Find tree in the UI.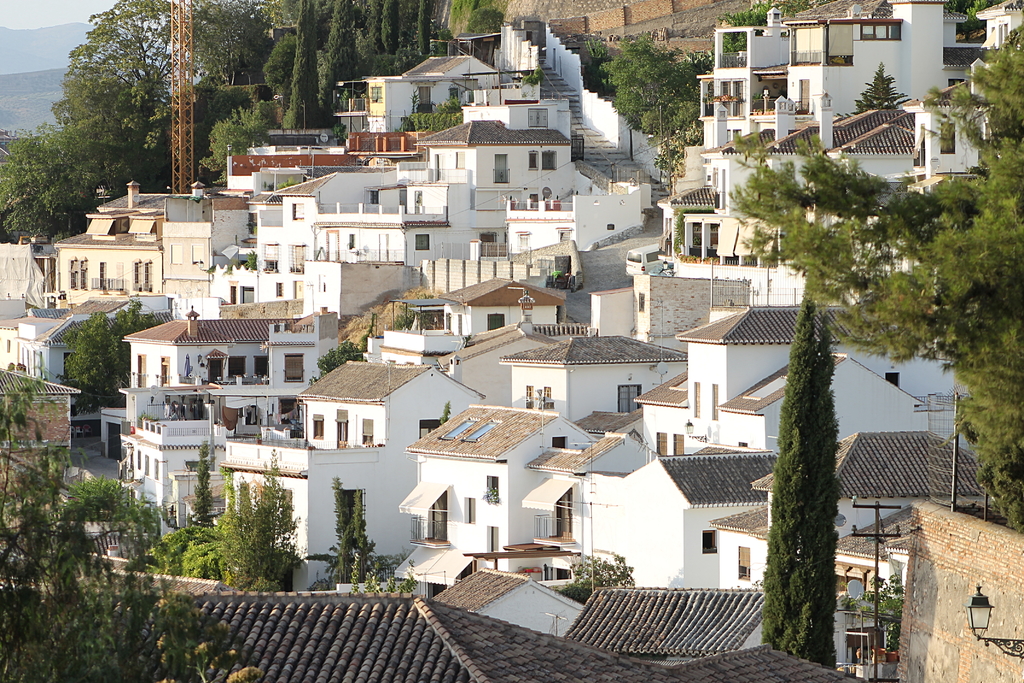
UI element at <box>769,294,837,682</box>.
